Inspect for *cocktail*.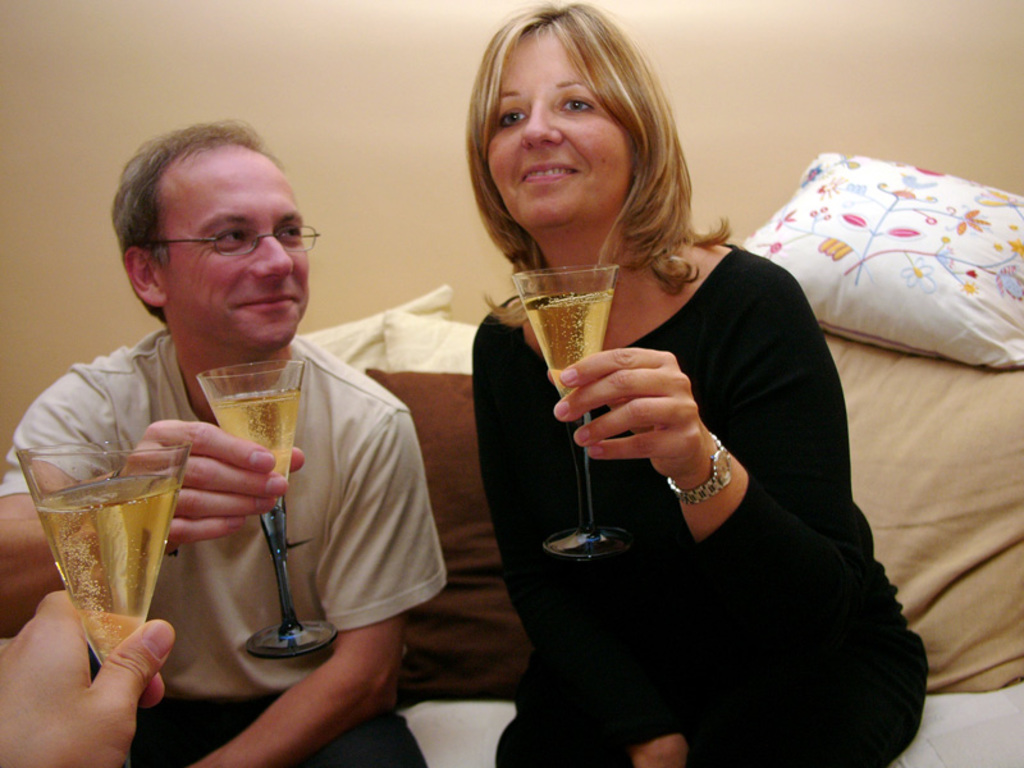
Inspection: region(191, 360, 338, 655).
